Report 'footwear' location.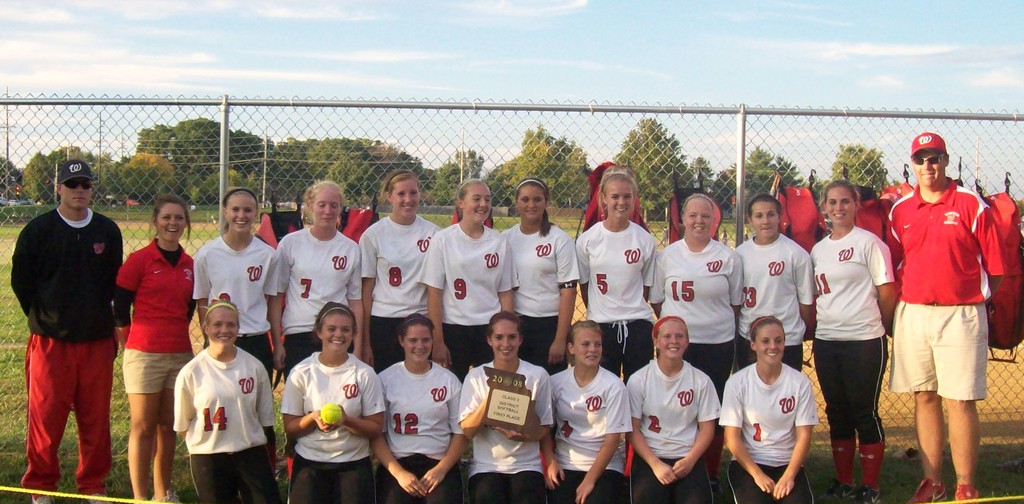
Report: rect(829, 482, 854, 503).
